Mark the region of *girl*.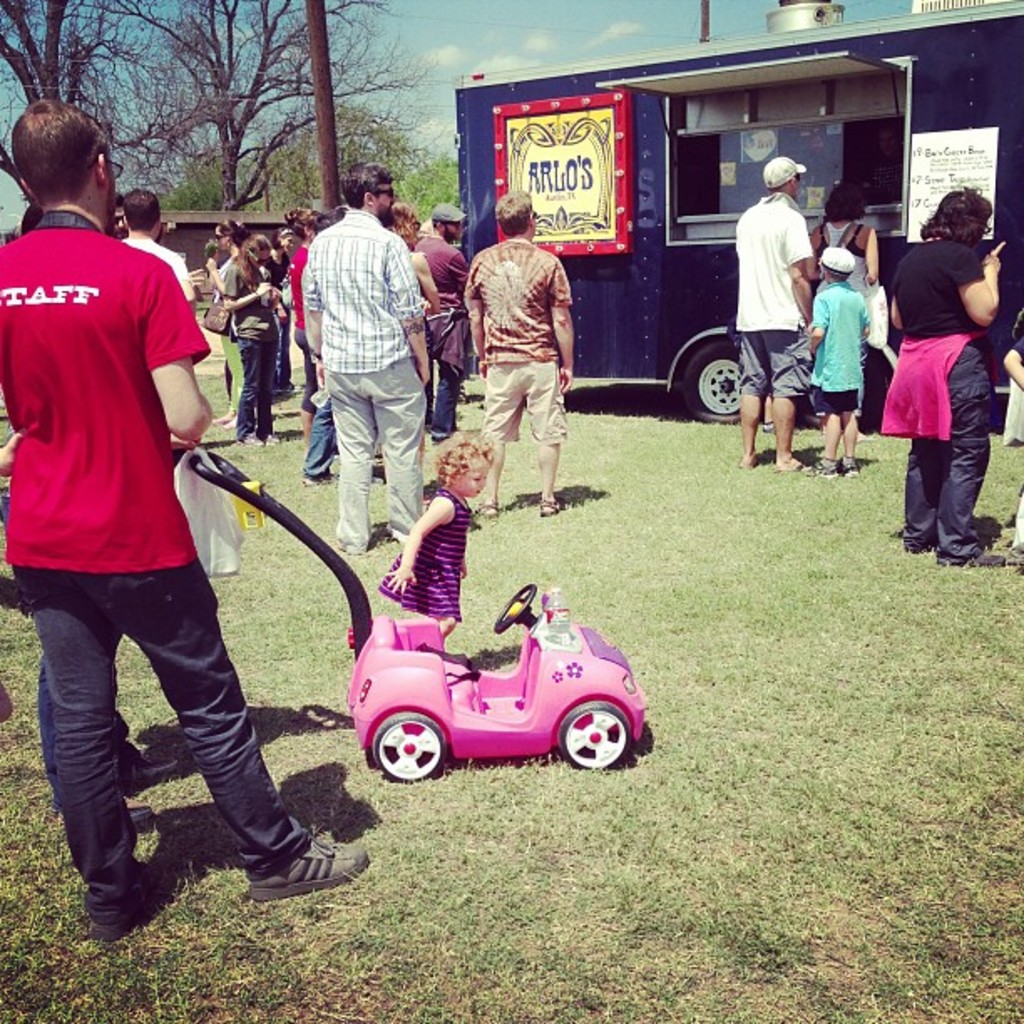
Region: <bbox>376, 433, 495, 639</bbox>.
